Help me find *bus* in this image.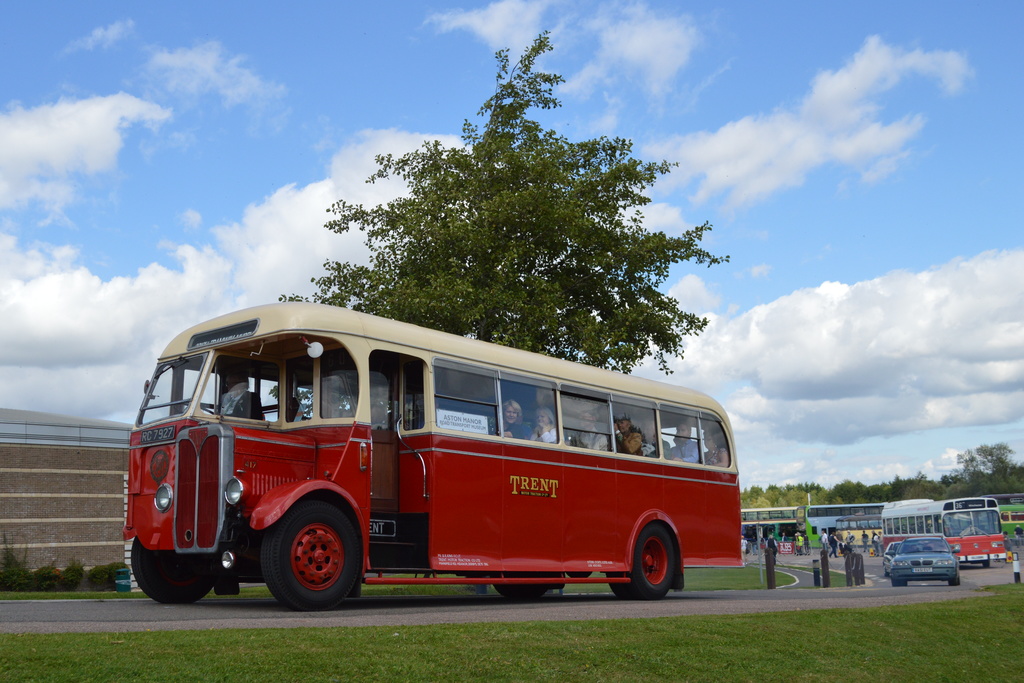
Found it: bbox(121, 300, 740, 606).
